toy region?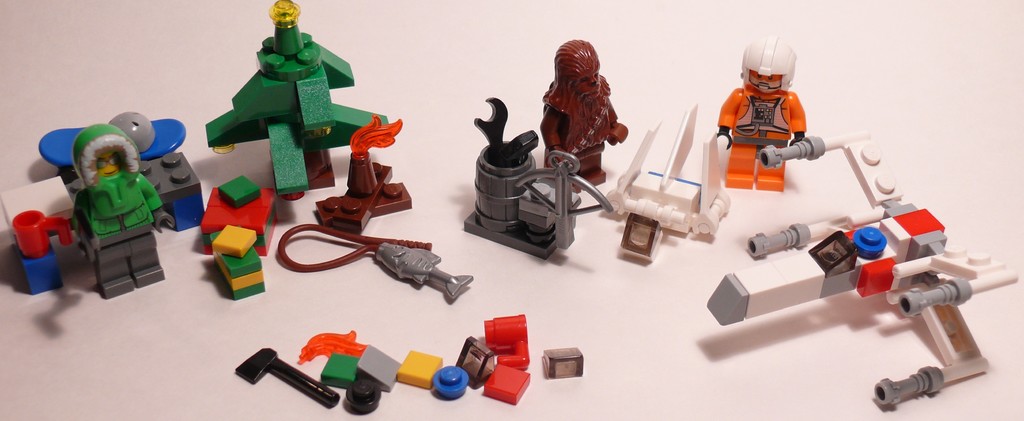
709,37,806,199
